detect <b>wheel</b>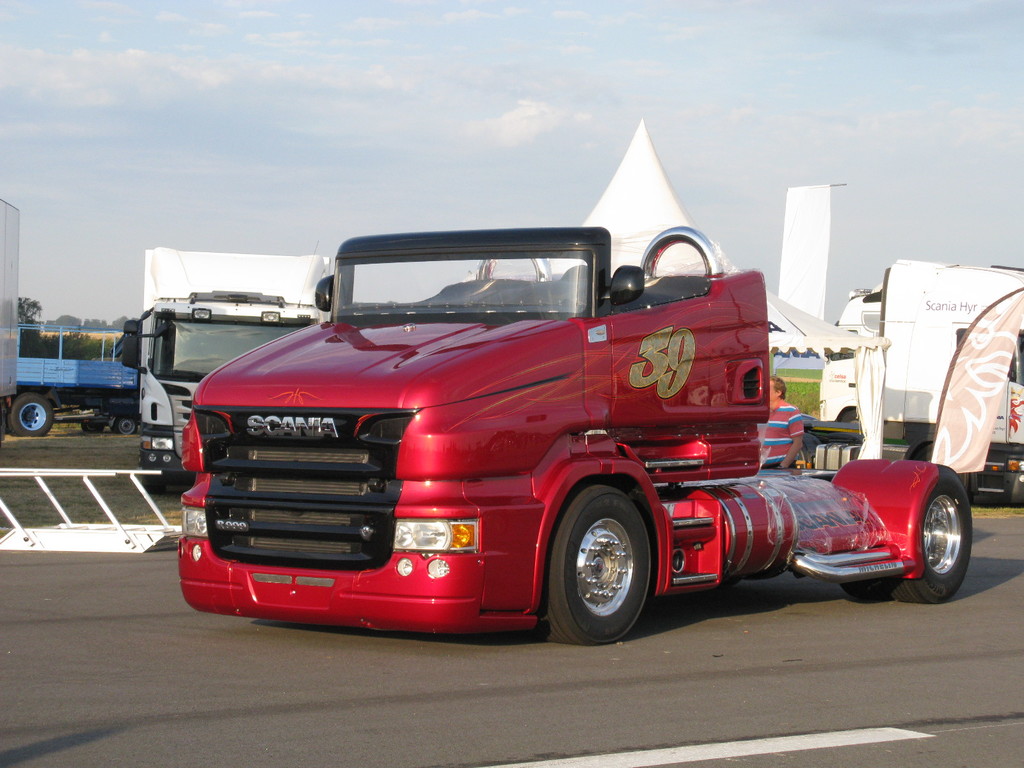
locate(9, 388, 50, 433)
